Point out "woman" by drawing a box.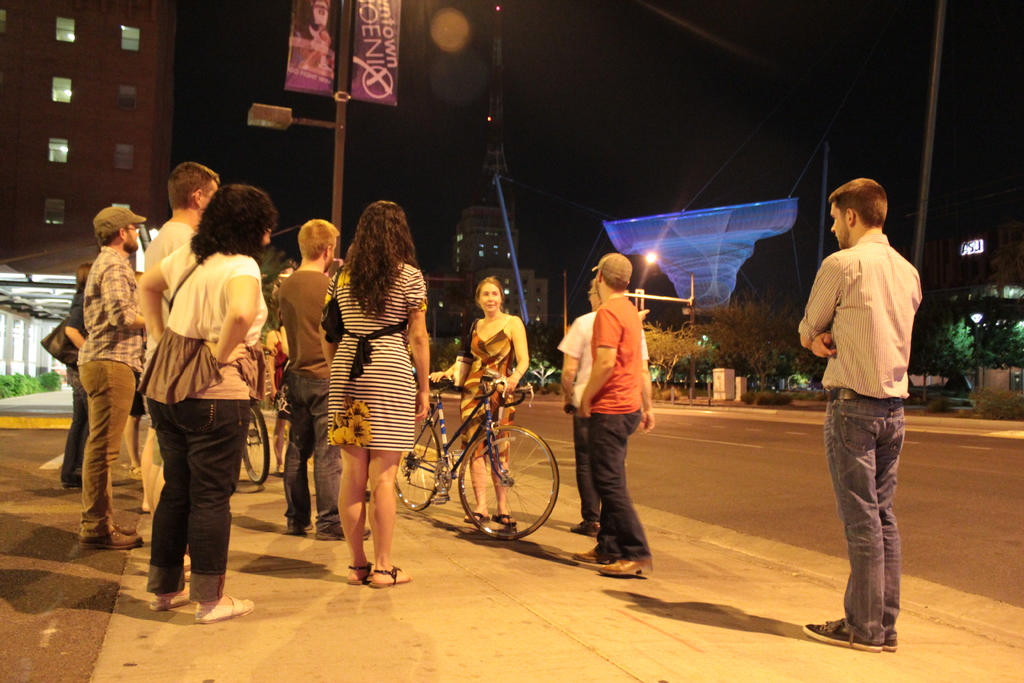
Rect(264, 300, 297, 474).
